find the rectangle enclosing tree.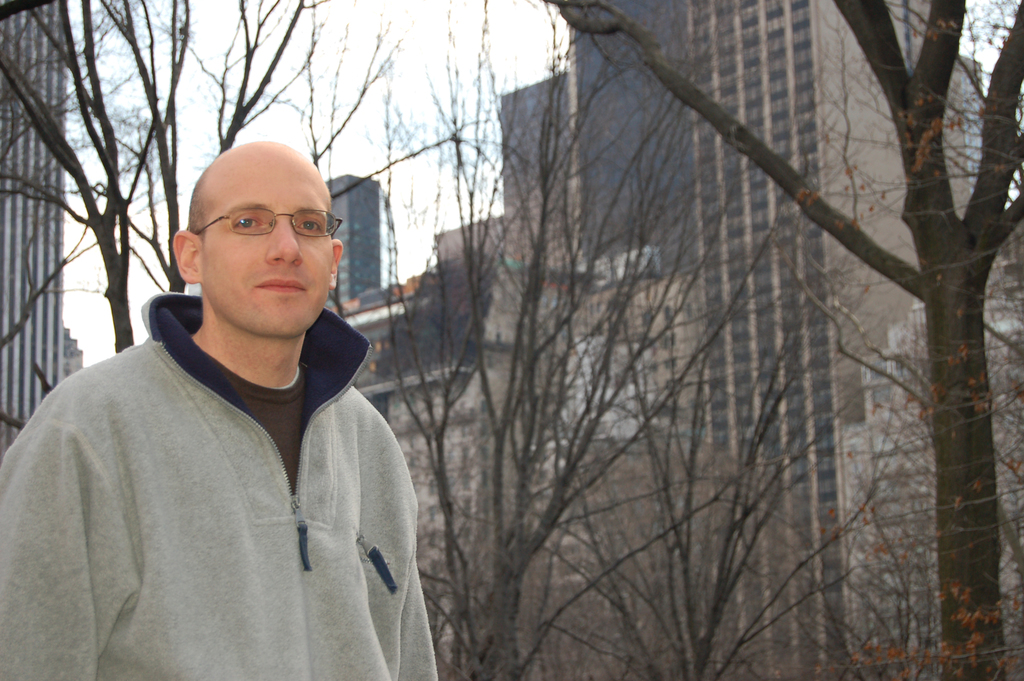
[545, 0, 1023, 680].
